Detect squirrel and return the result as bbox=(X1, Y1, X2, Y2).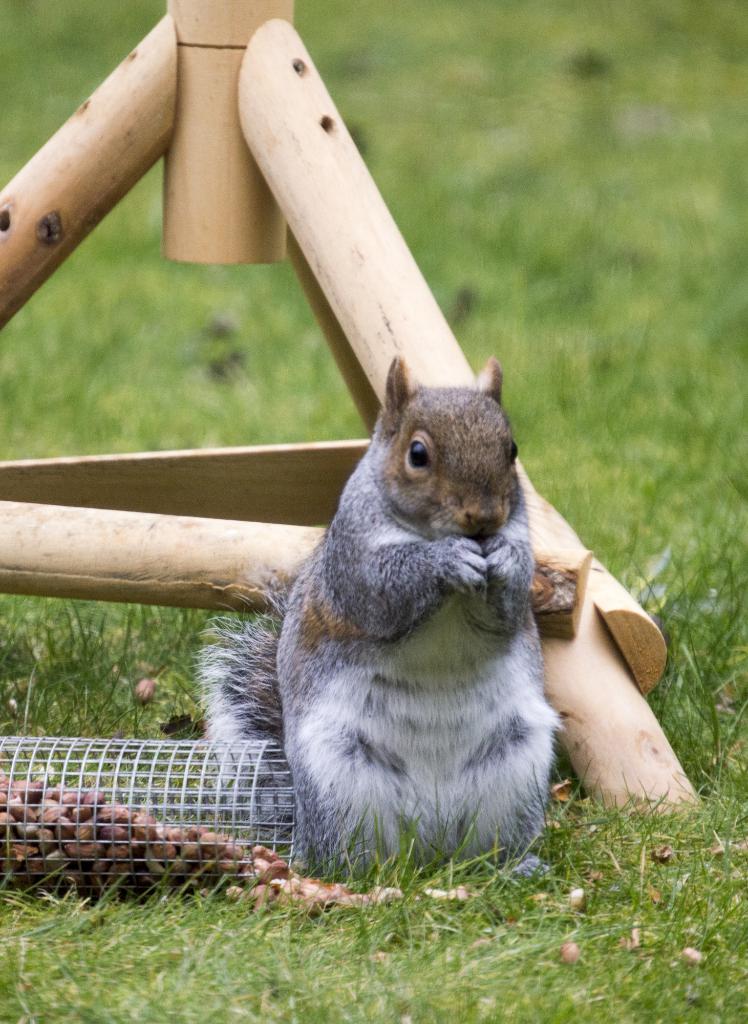
bbox=(202, 345, 566, 884).
